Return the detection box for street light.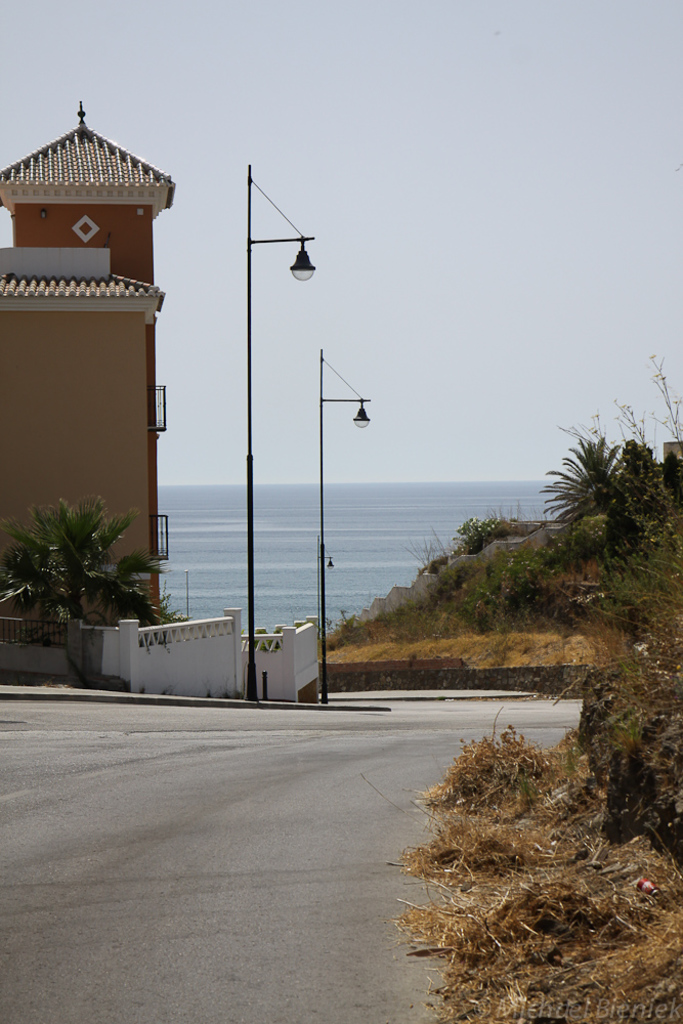
314:350:371:709.
